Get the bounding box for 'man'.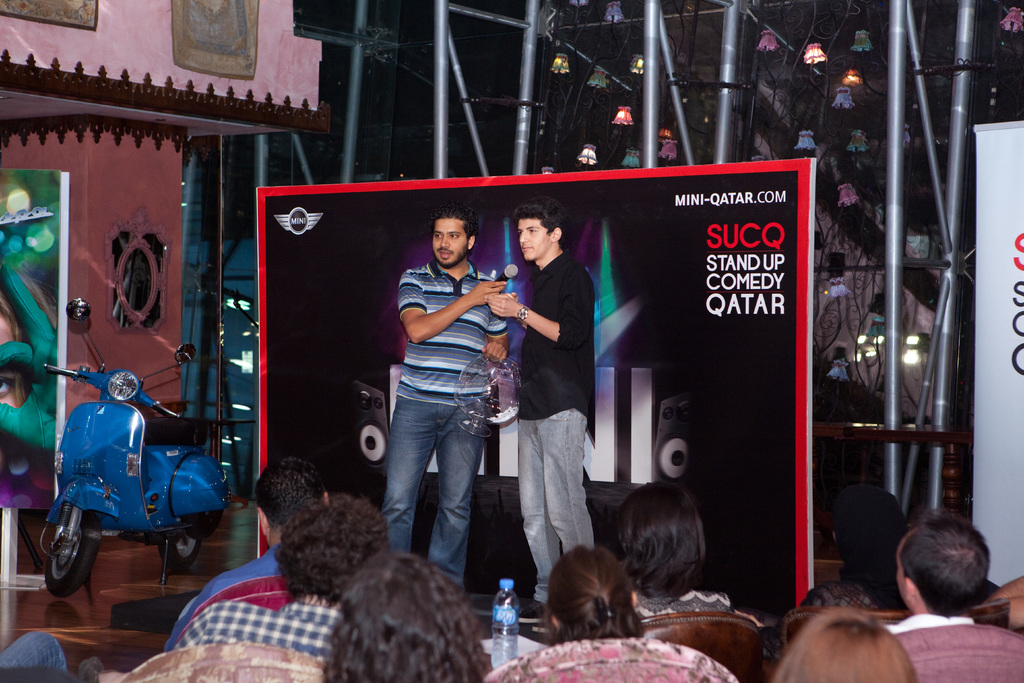
[x1=164, y1=454, x2=330, y2=653].
